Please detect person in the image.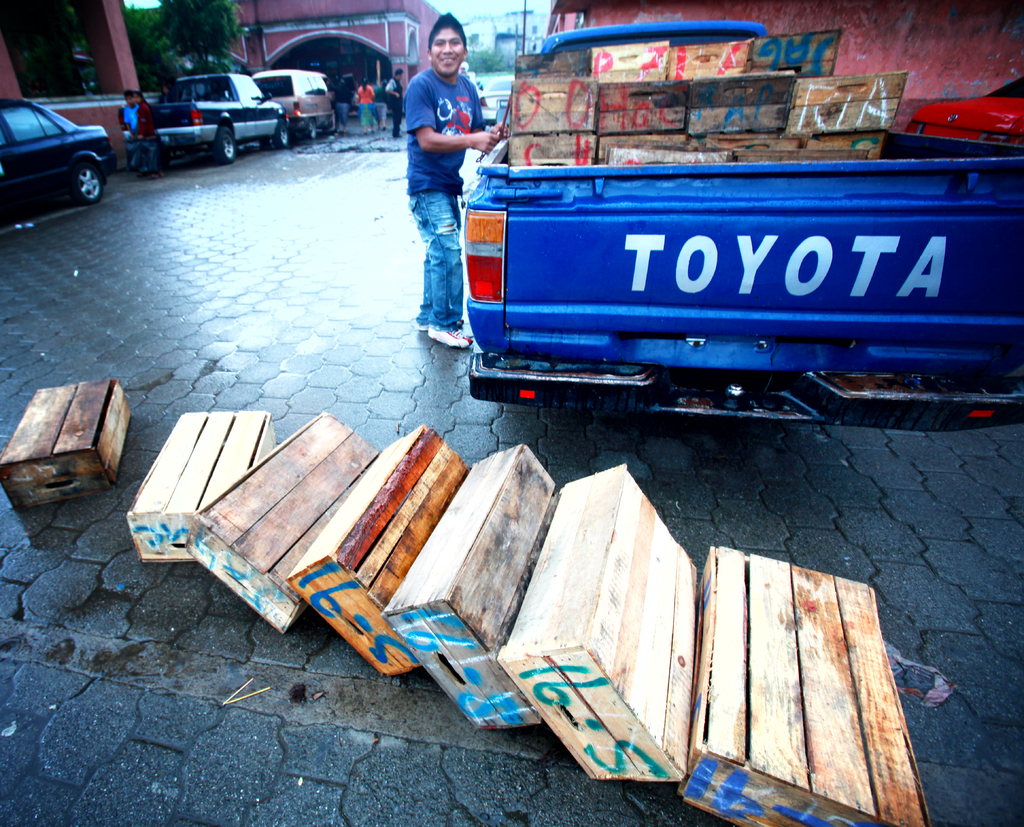
381,72,408,149.
